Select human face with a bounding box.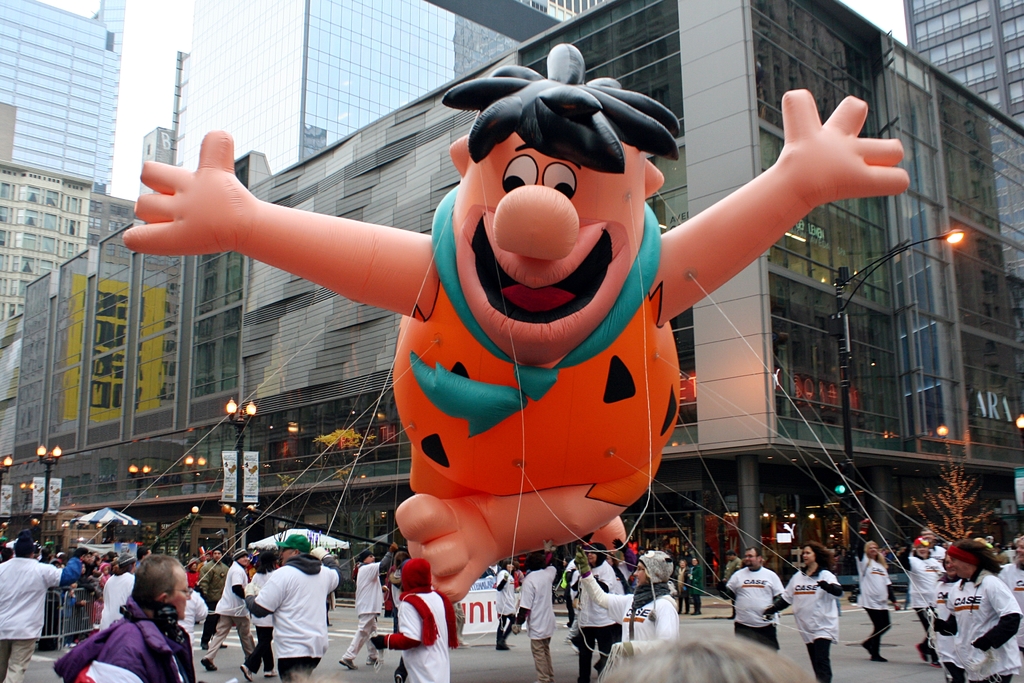
(left=942, top=555, right=954, bottom=576).
